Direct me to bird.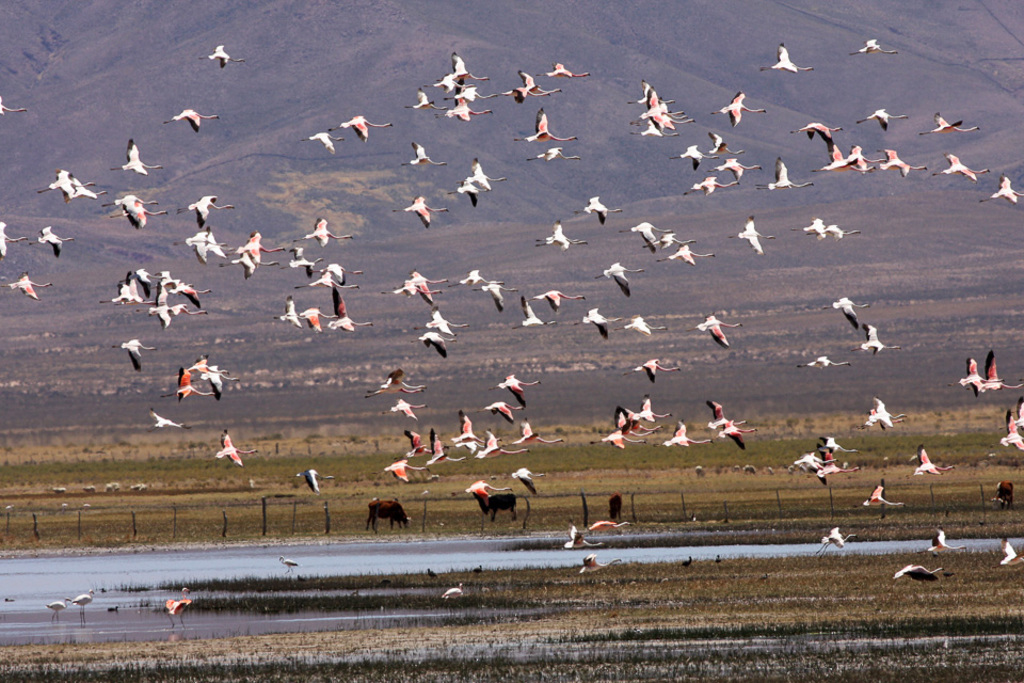
Direction: detection(425, 431, 476, 468).
